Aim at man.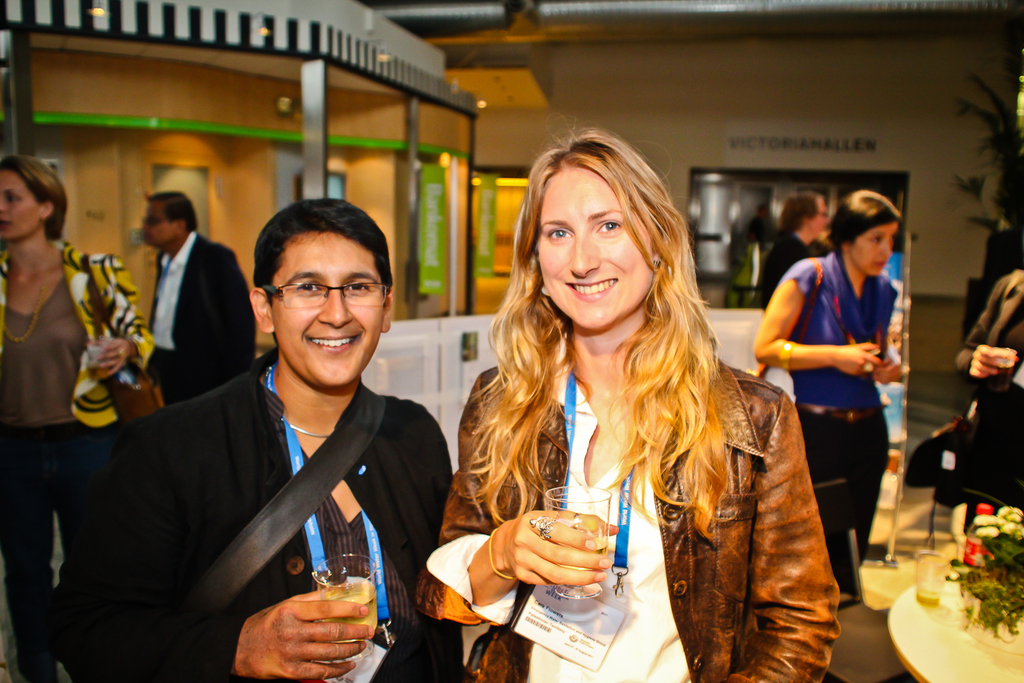
Aimed at detection(134, 173, 251, 396).
